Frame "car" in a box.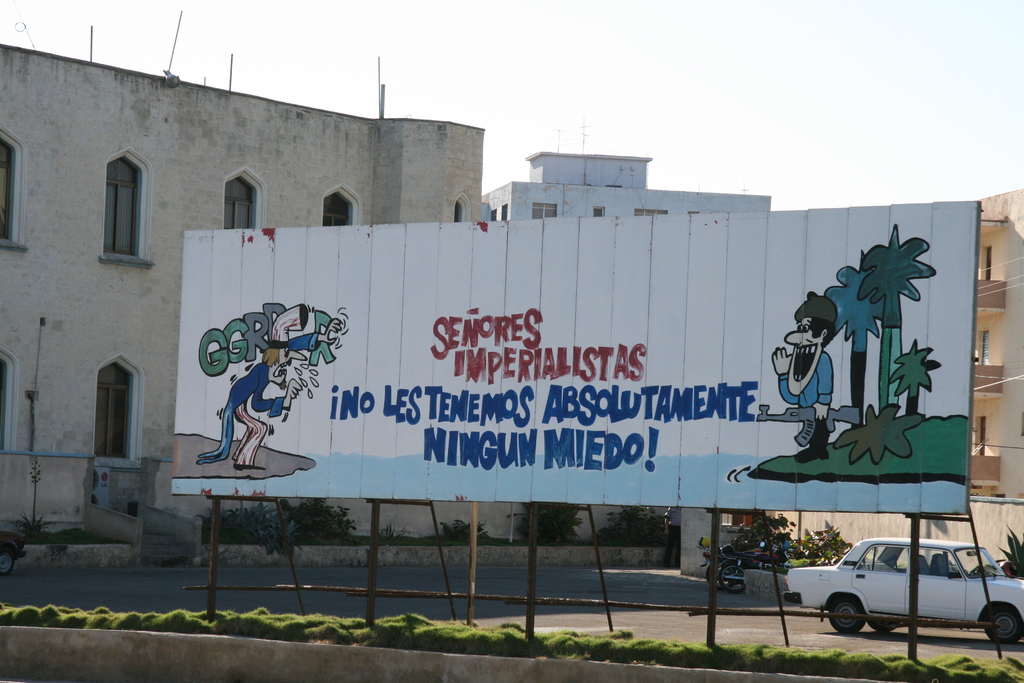
[x1=781, y1=534, x2=1023, y2=645].
